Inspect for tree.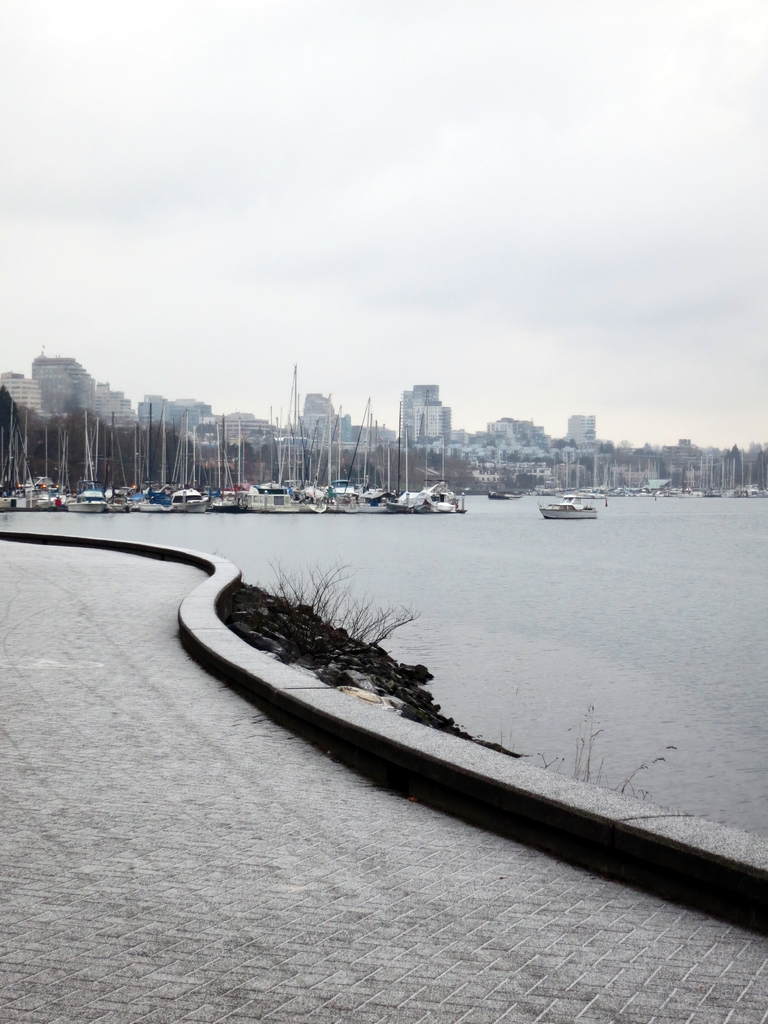
Inspection: box=[0, 399, 219, 490].
